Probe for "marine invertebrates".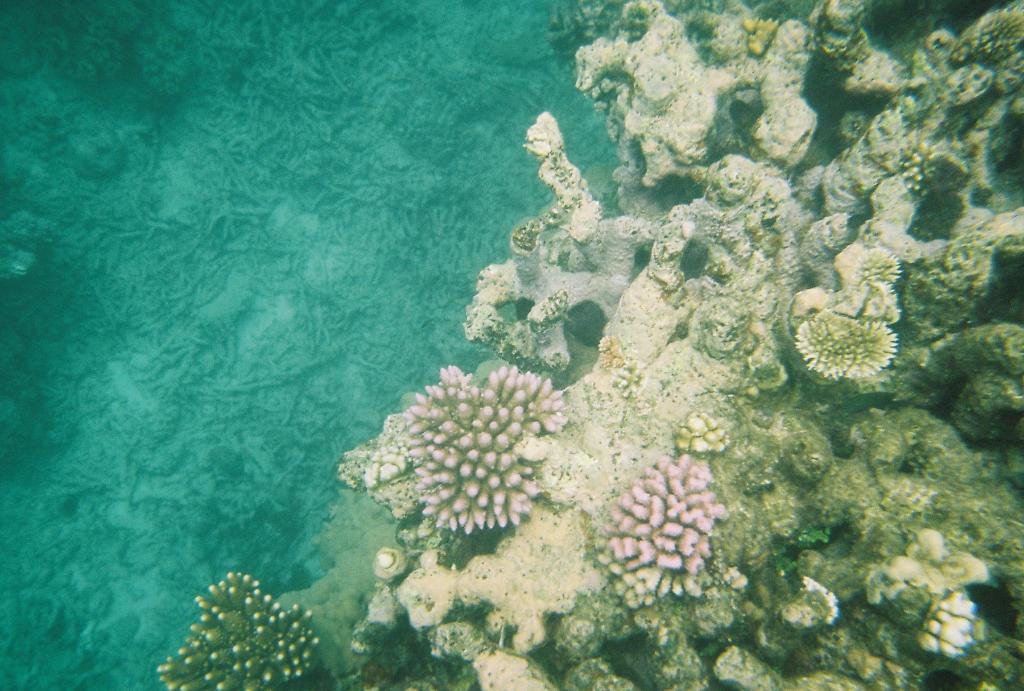
Probe result: select_region(799, 276, 904, 402).
